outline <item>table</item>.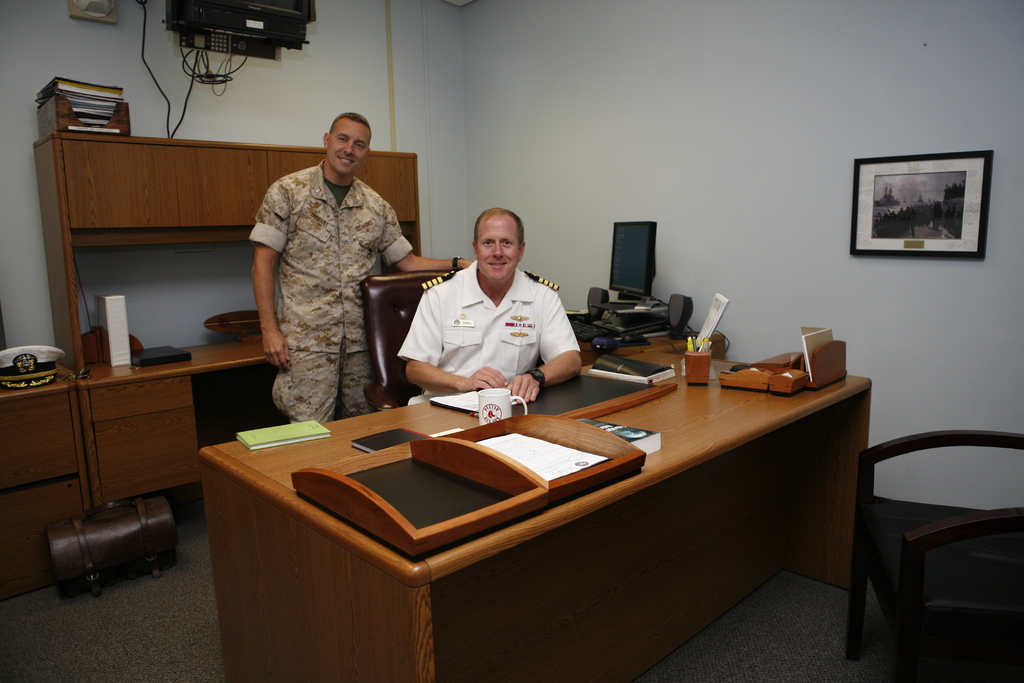
Outline: <region>195, 325, 853, 680</region>.
